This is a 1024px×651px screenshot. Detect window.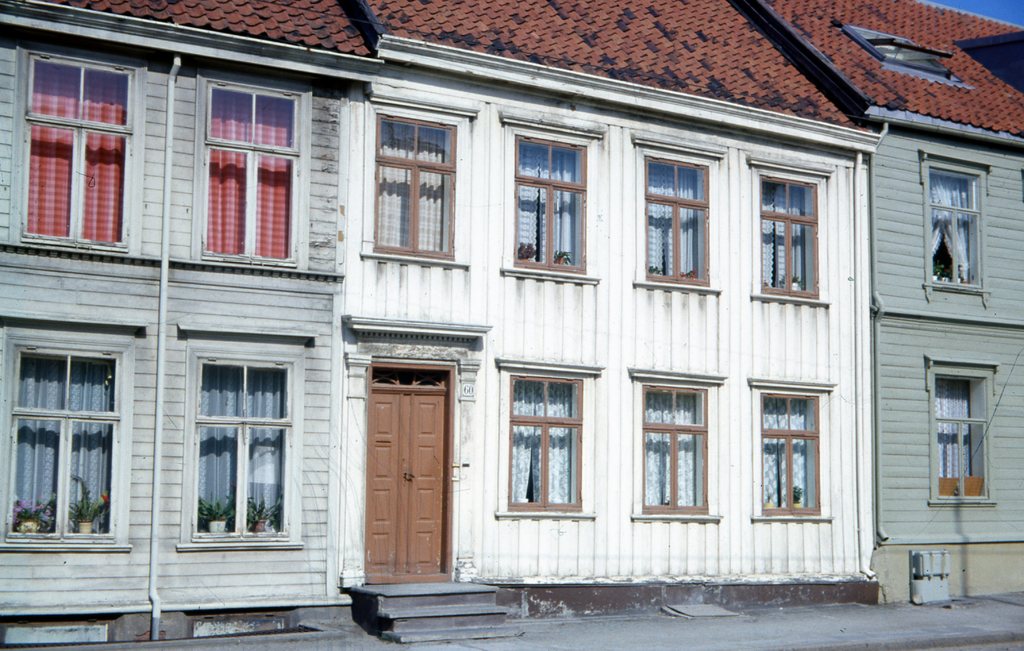
Rect(494, 356, 610, 526).
